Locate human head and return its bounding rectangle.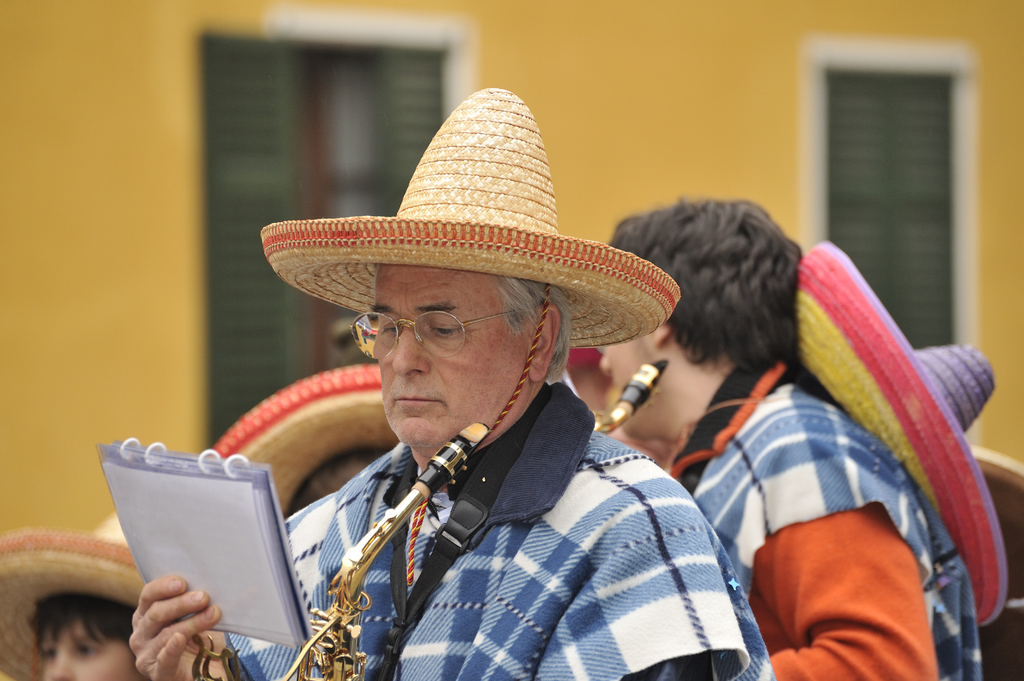
289:447:391:518.
